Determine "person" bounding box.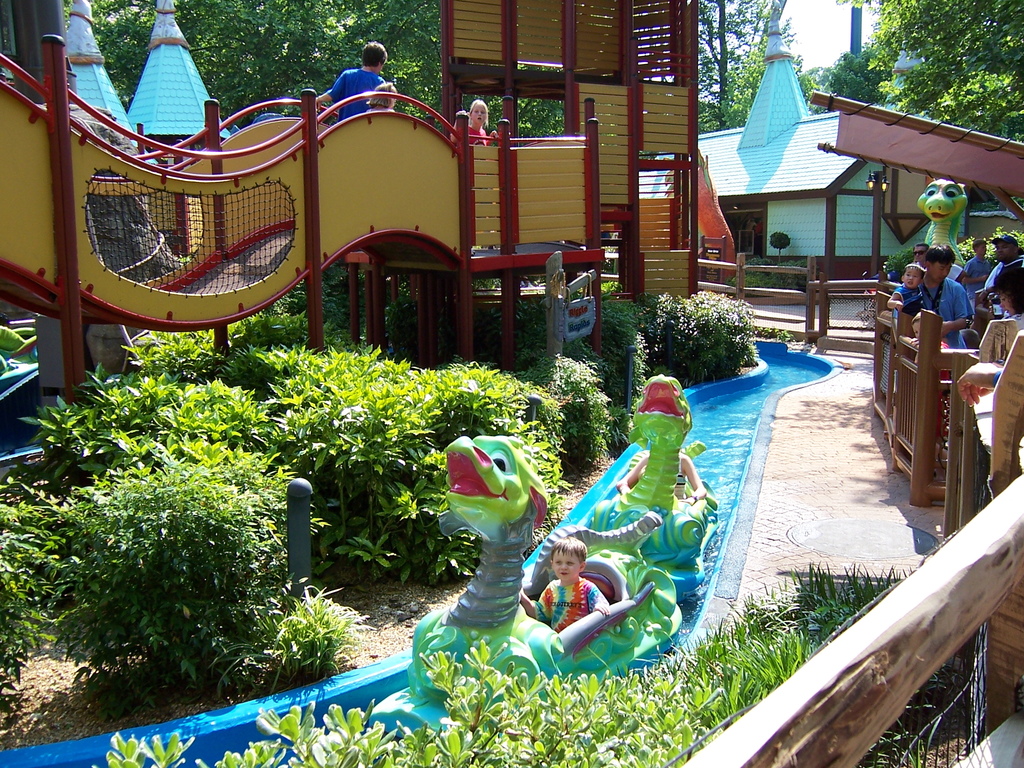
Determined: l=538, t=546, r=618, b=673.
